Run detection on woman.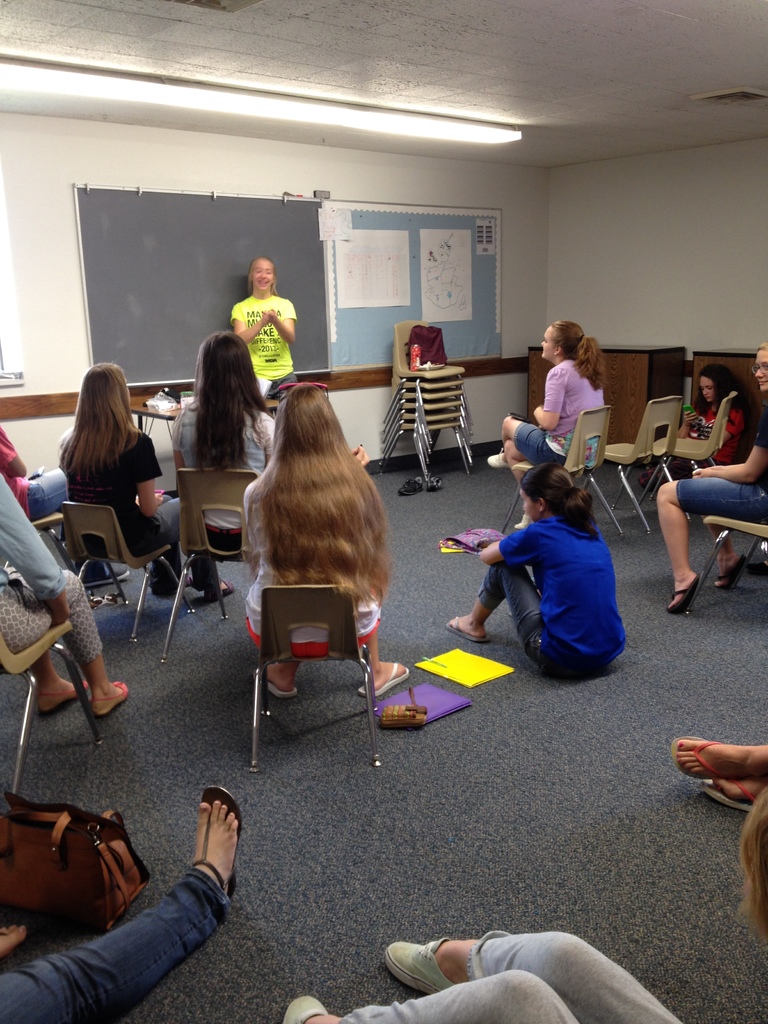
Result: (left=172, top=333, right=277, bottom=600).
